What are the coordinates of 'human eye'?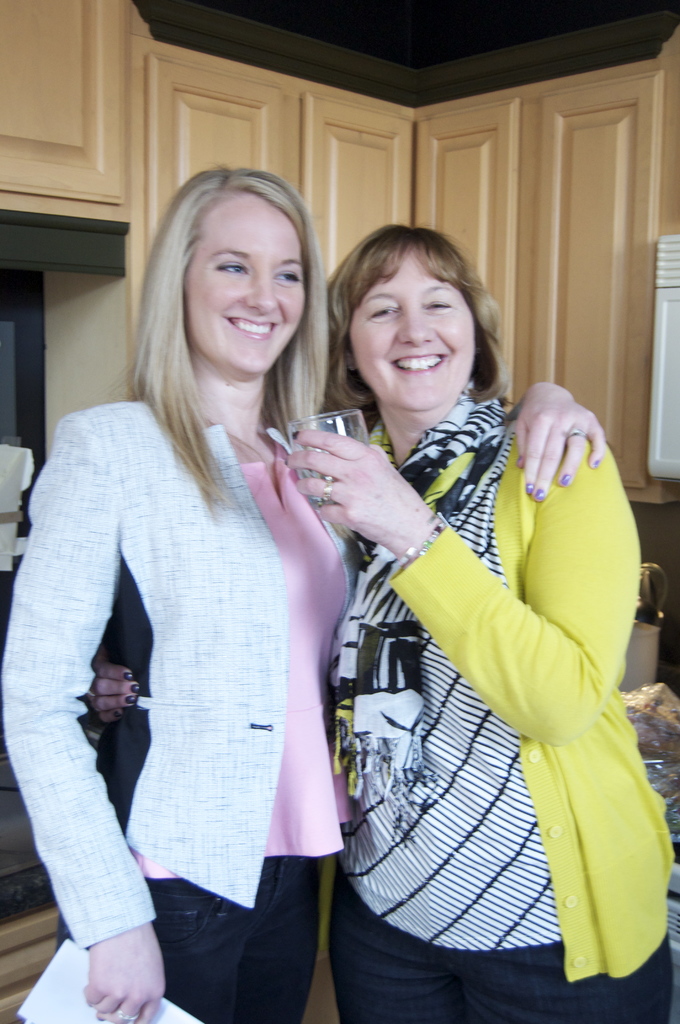
{"left": 425, "top": 298, "right": 453, "bottom": 312}.
